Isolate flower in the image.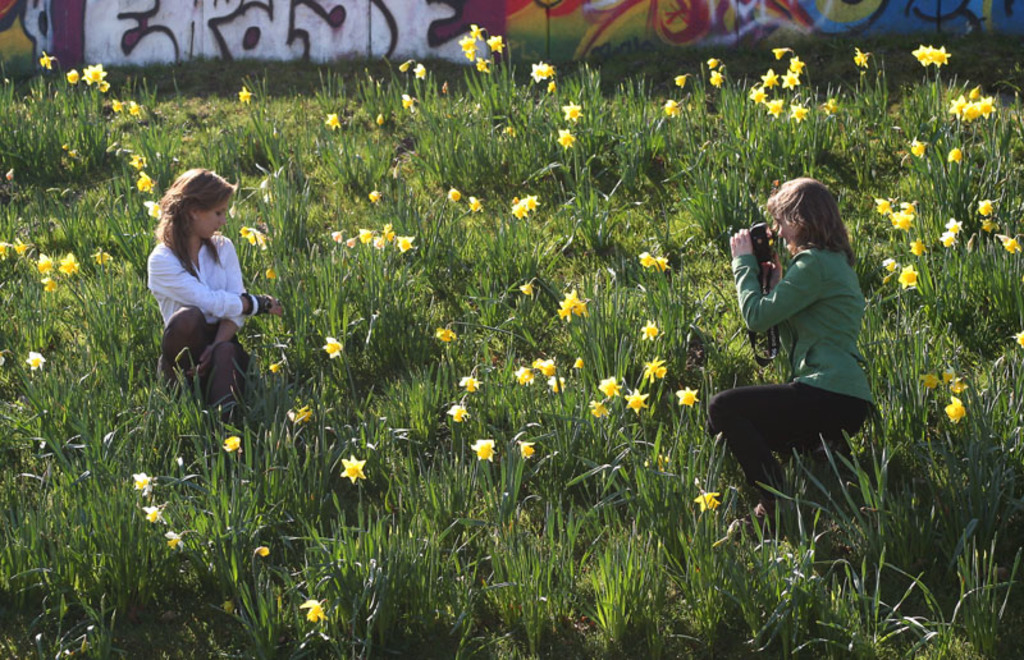
Isolated region: select_region(910, 136, 929, 162).
